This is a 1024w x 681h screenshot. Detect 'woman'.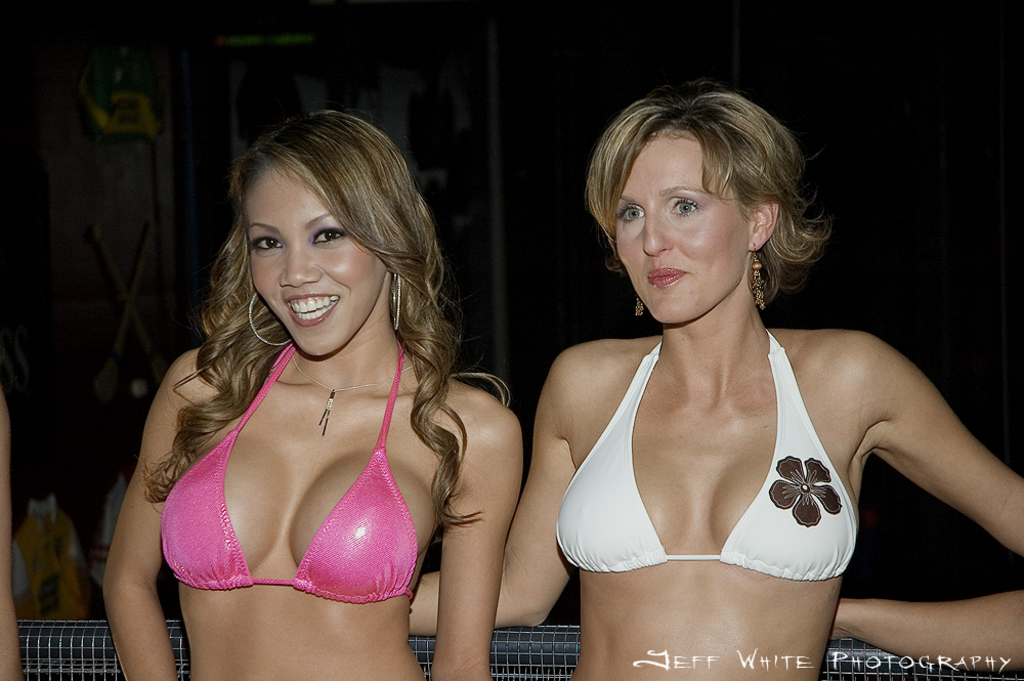
x1=409, y1=79, x2=1023, y2=680.
